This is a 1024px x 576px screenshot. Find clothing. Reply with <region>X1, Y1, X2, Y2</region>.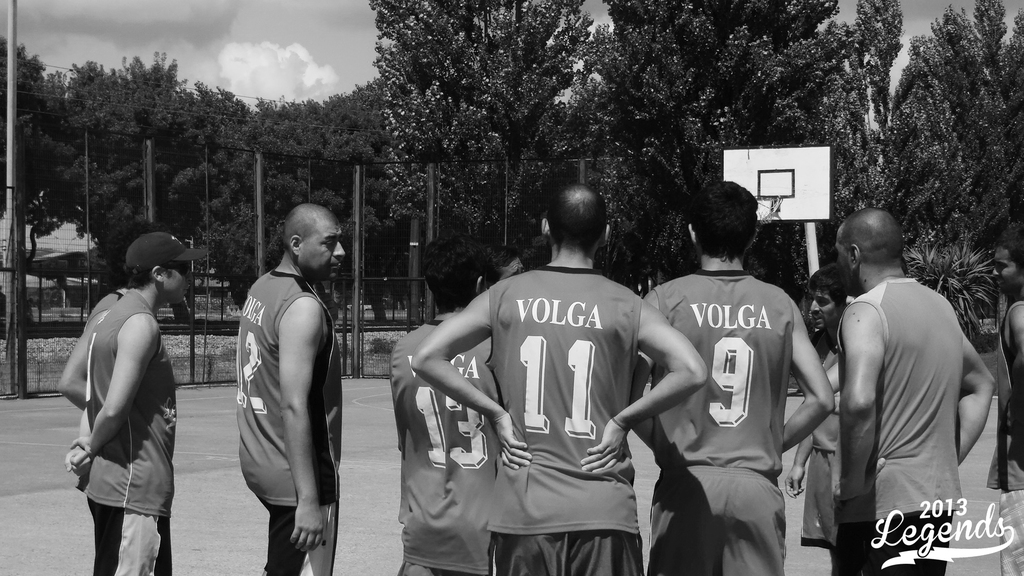
<region>983, 292, 1023, 575</region>.
